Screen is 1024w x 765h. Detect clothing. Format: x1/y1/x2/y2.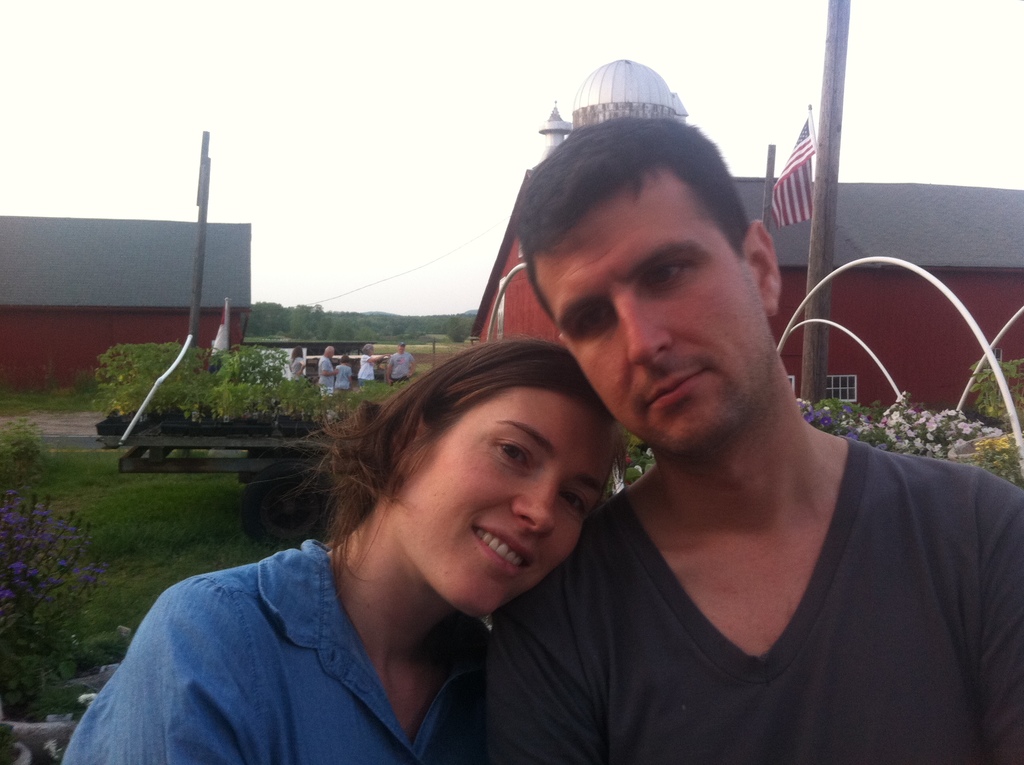
63/467/657/750.
